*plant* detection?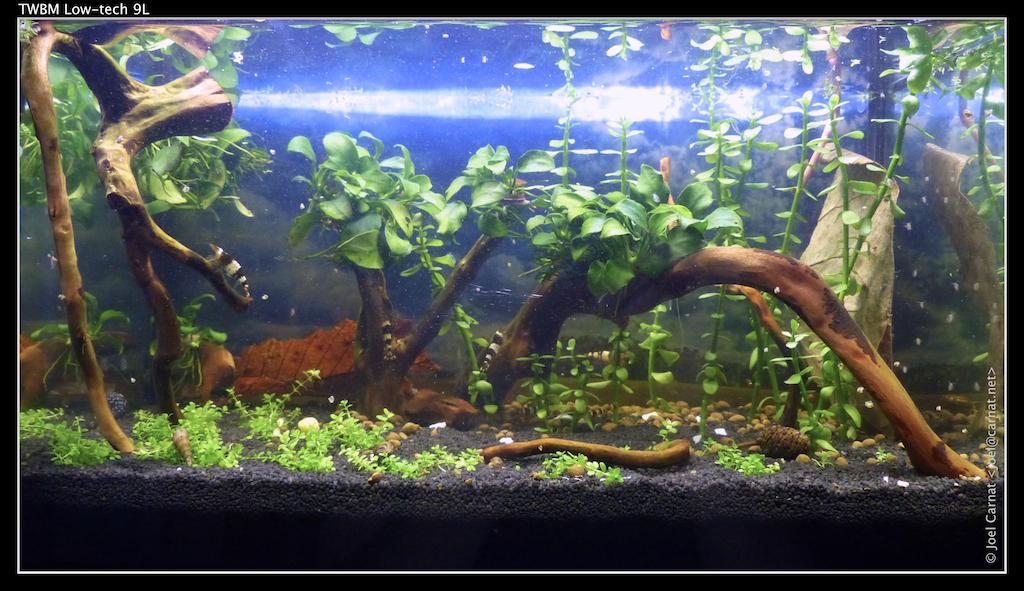
detection(714, 440, 776, 484)
